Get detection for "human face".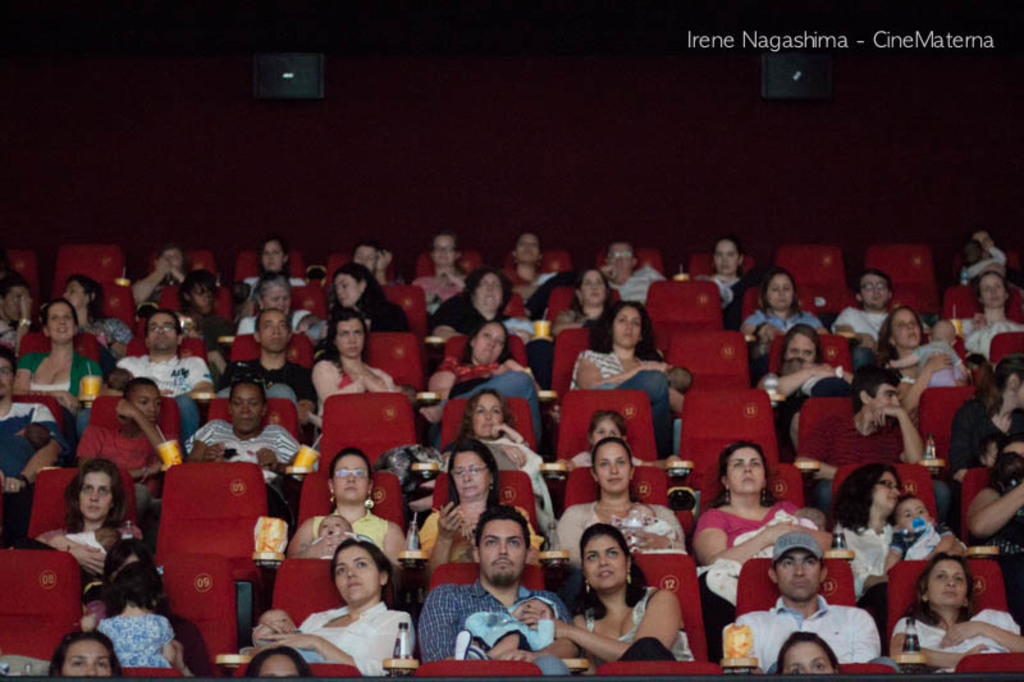
Detection: (x1=262, y1=289, x2=289, y2=308).
